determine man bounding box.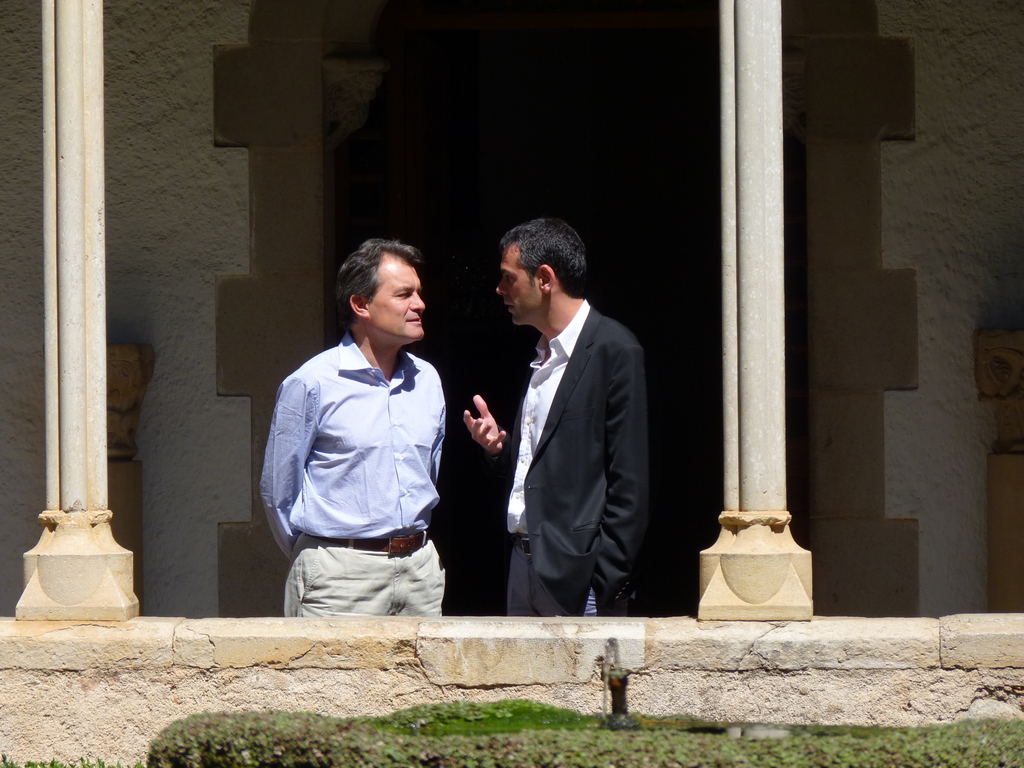
Determined: pyautogui.locateOnScreen(255, 232, 473, 632).
